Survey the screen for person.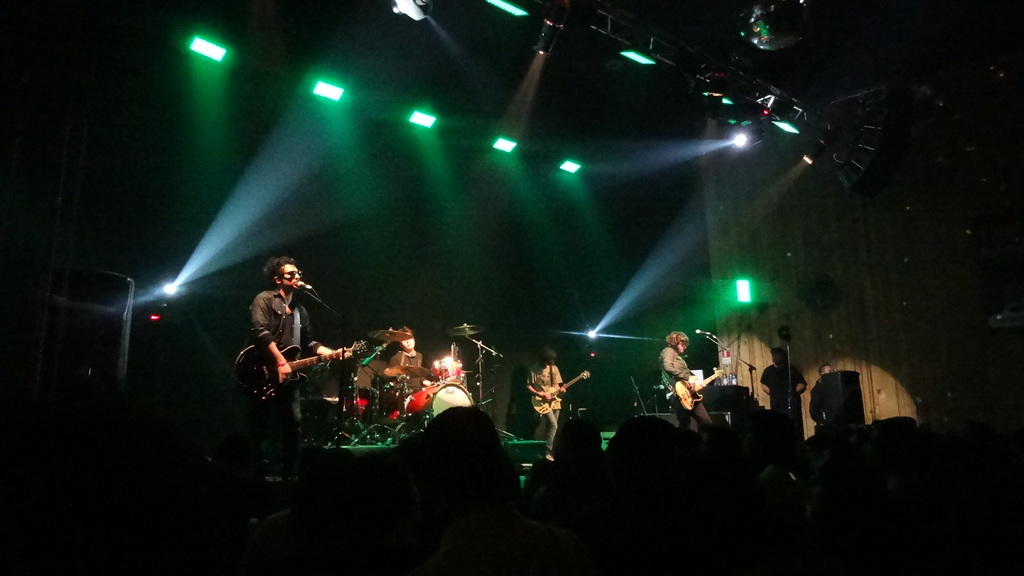
Survey found: x1=758 y1=341 x2=804 y2=435.
